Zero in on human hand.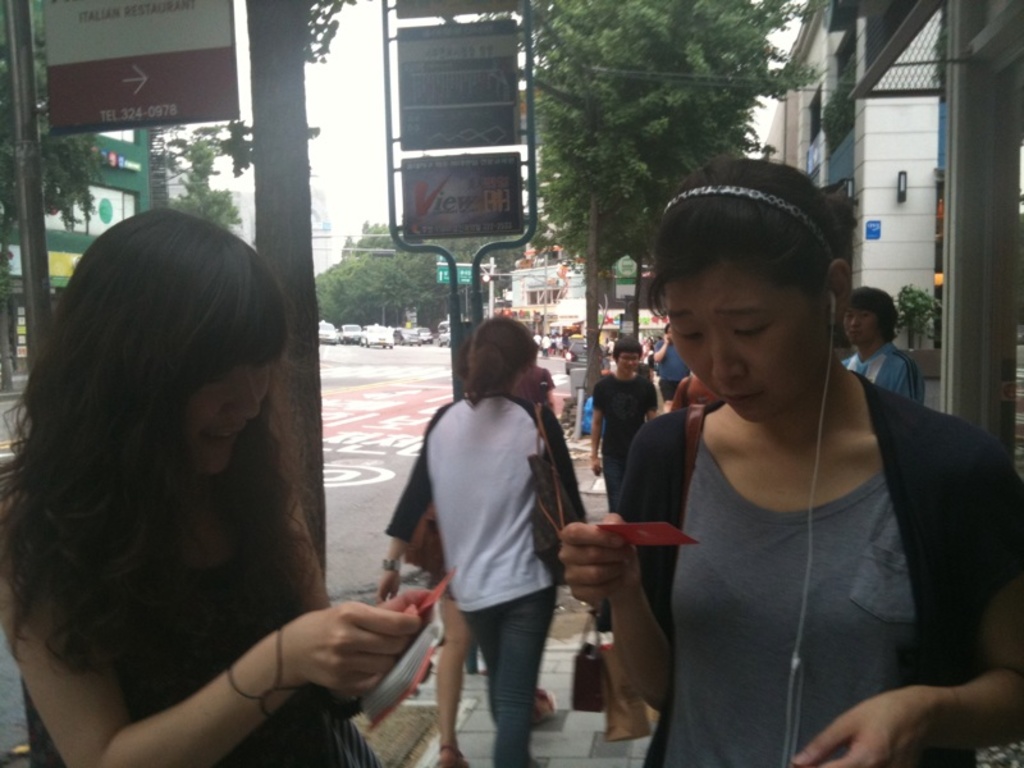
Zeroed in: box(787, 690, 934, 767).
